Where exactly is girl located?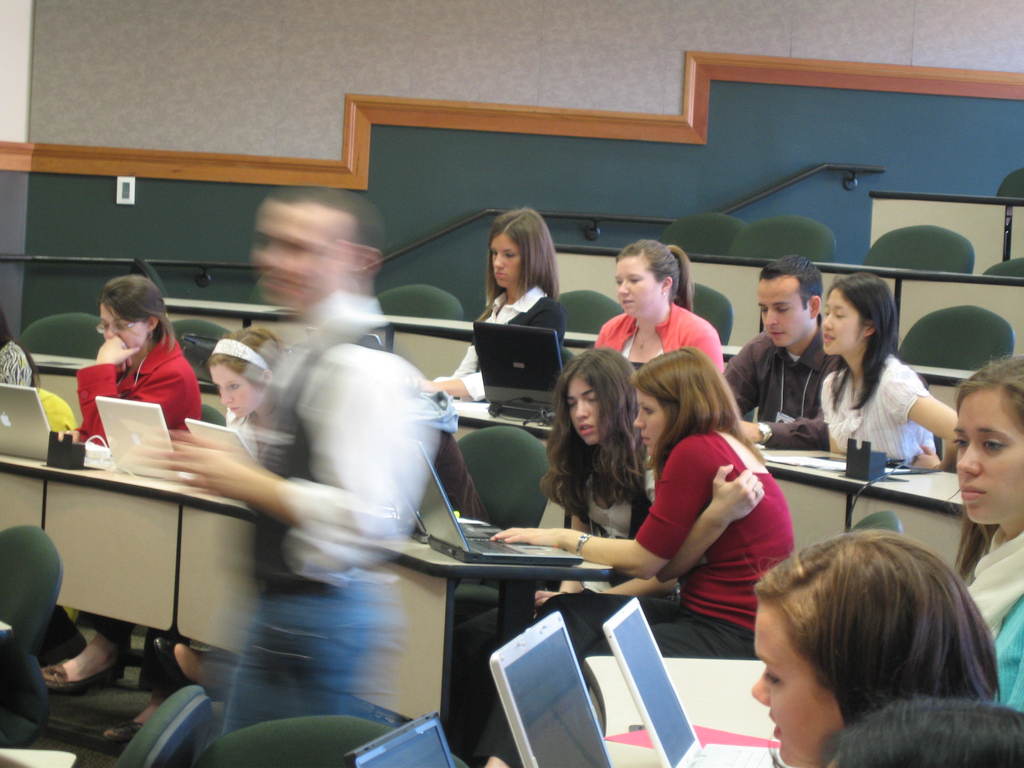
Its bounding box is (x1=592, y1=239, x2=723, y2=371).
